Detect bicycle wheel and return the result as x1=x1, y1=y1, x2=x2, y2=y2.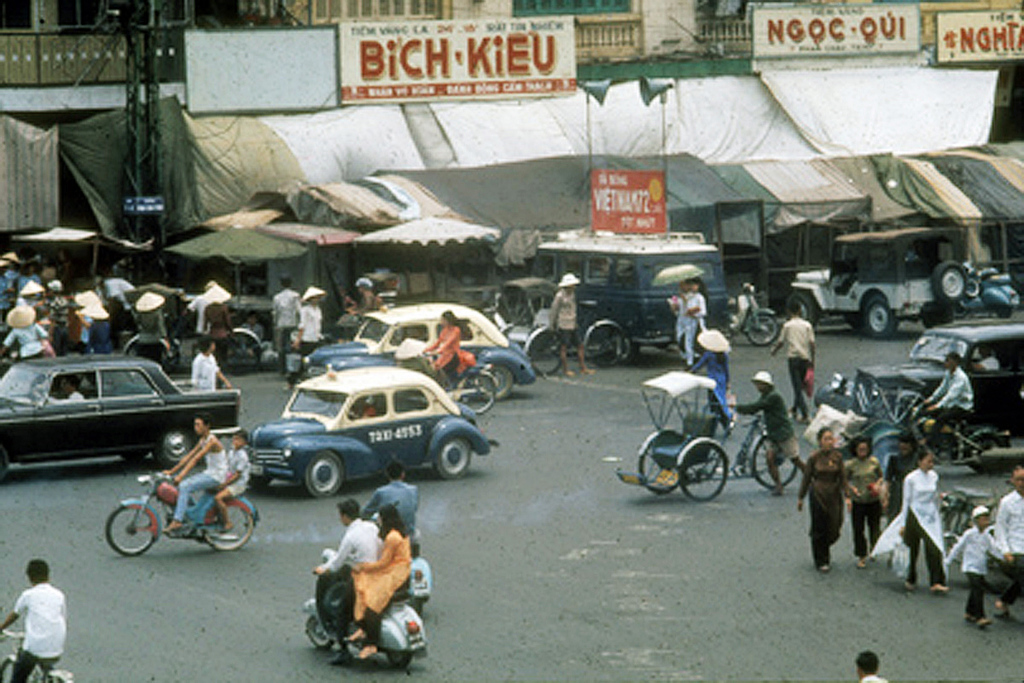
x1=521, y1=325, x2=571, y2=376.
